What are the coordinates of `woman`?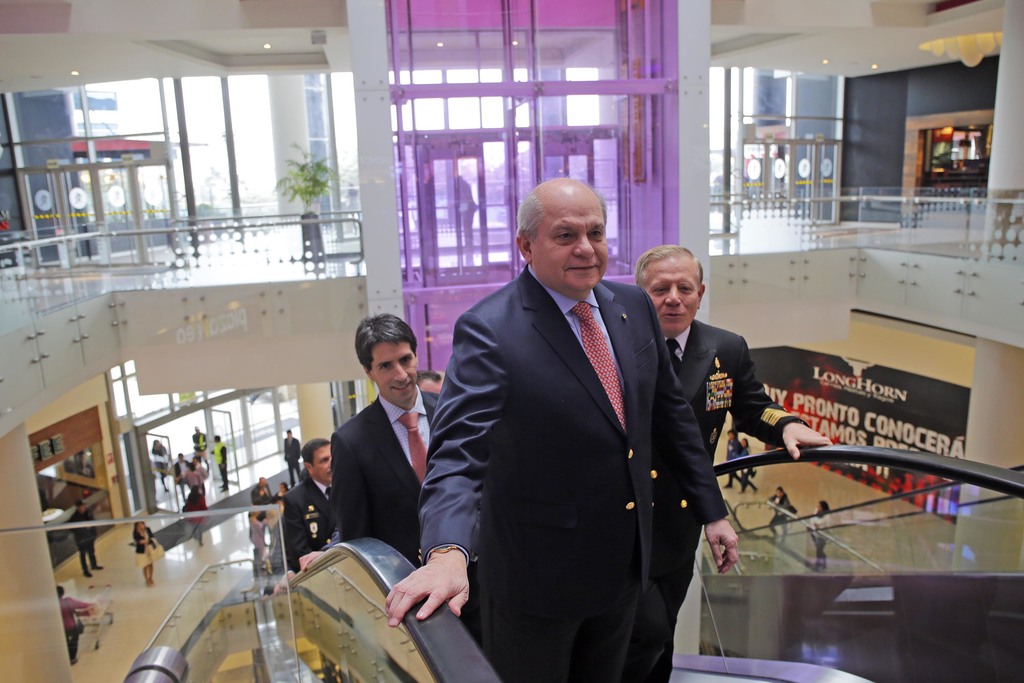
730/435/762/498.
